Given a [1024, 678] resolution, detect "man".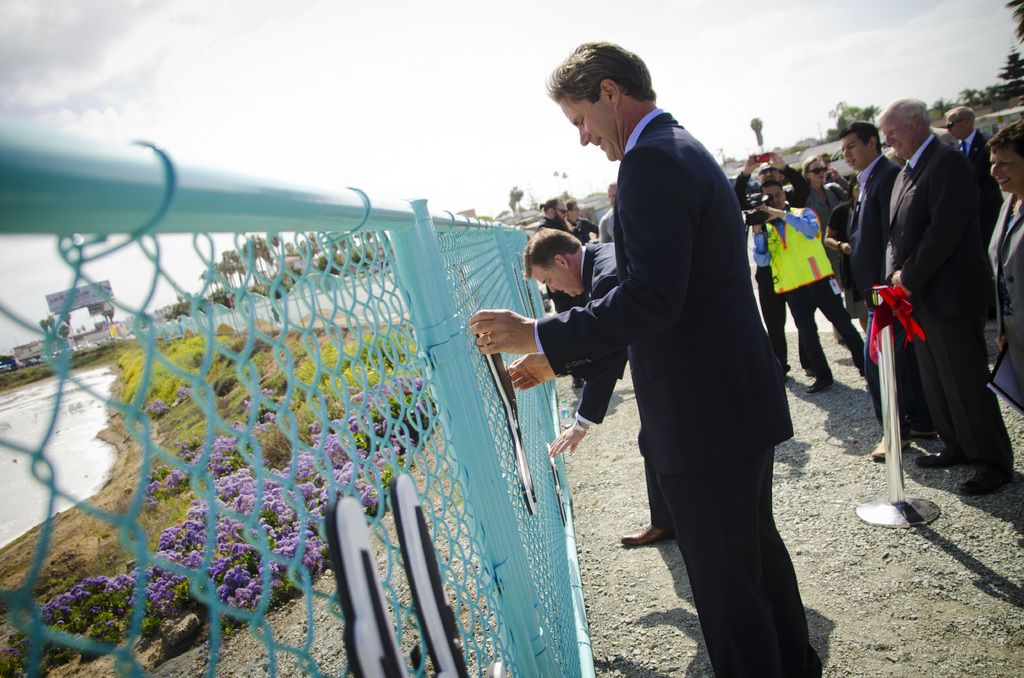
box=[738, 184, 881, 402].
